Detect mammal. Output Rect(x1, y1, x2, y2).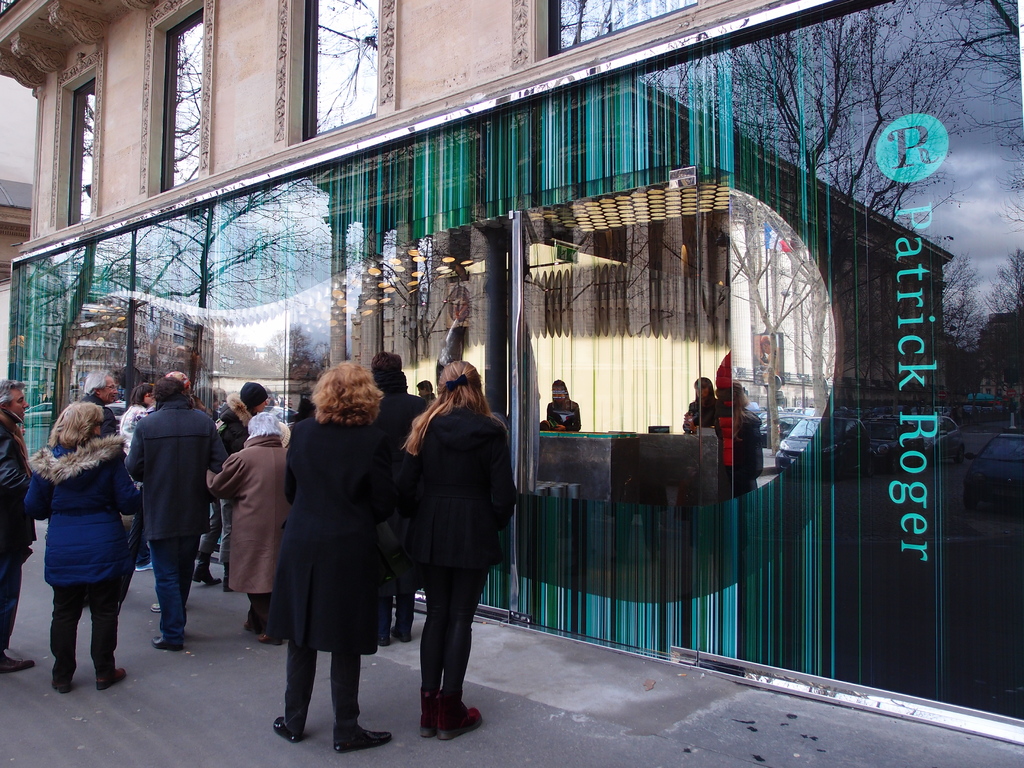
Rect(201, 381, 275, 579).
